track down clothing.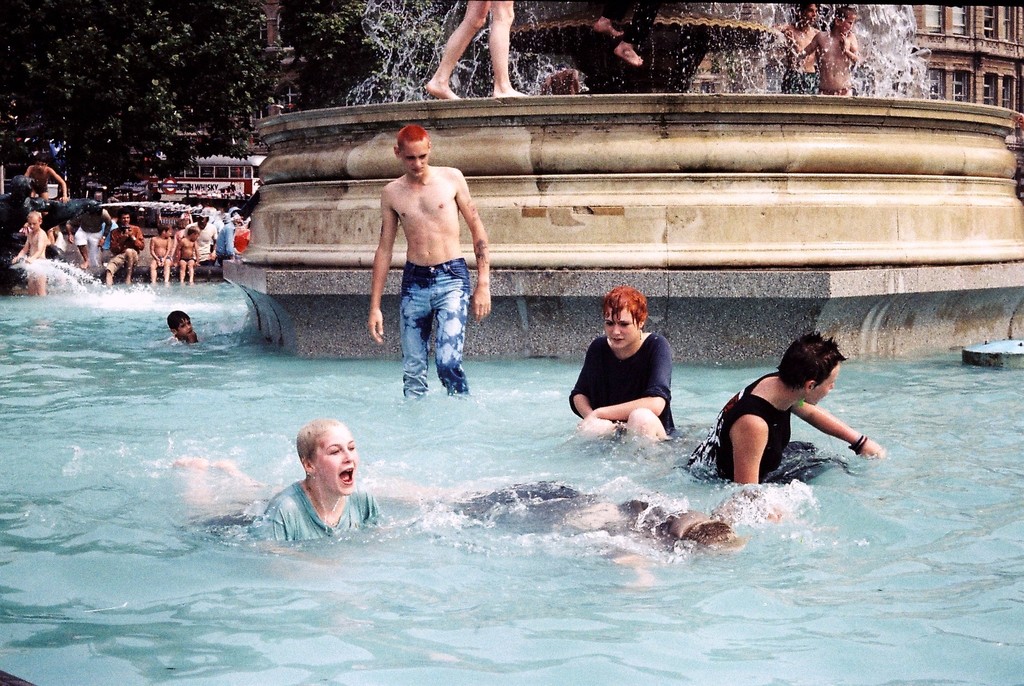
Tracked to detection(395, 253, 467, 405).
